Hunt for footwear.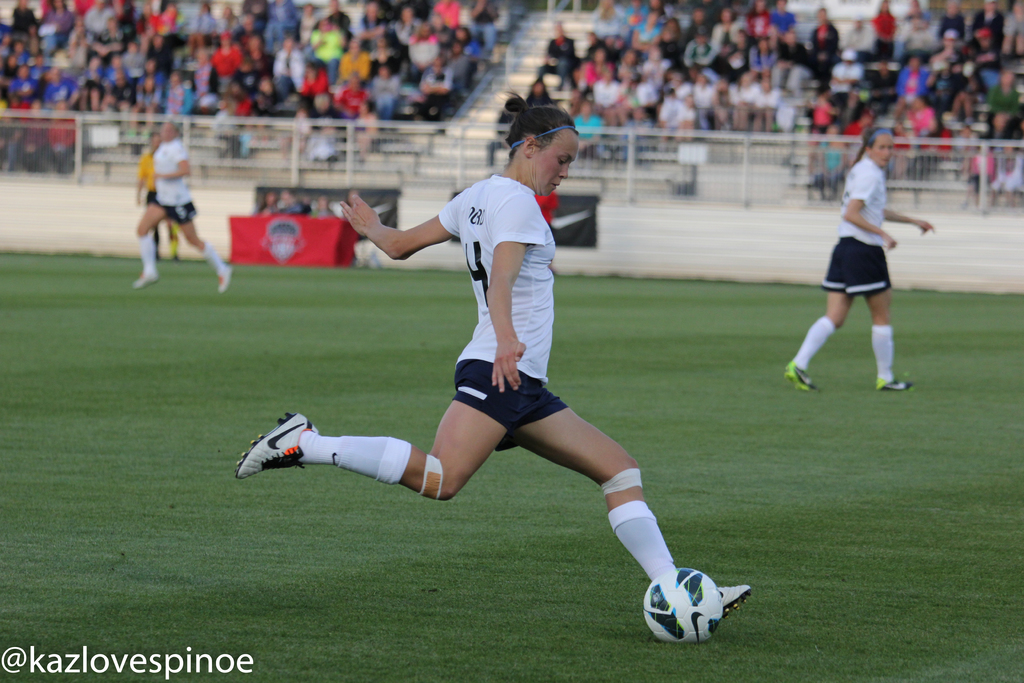
Hunted down at (x1=132, y1=268, x2=159, y2=286).
